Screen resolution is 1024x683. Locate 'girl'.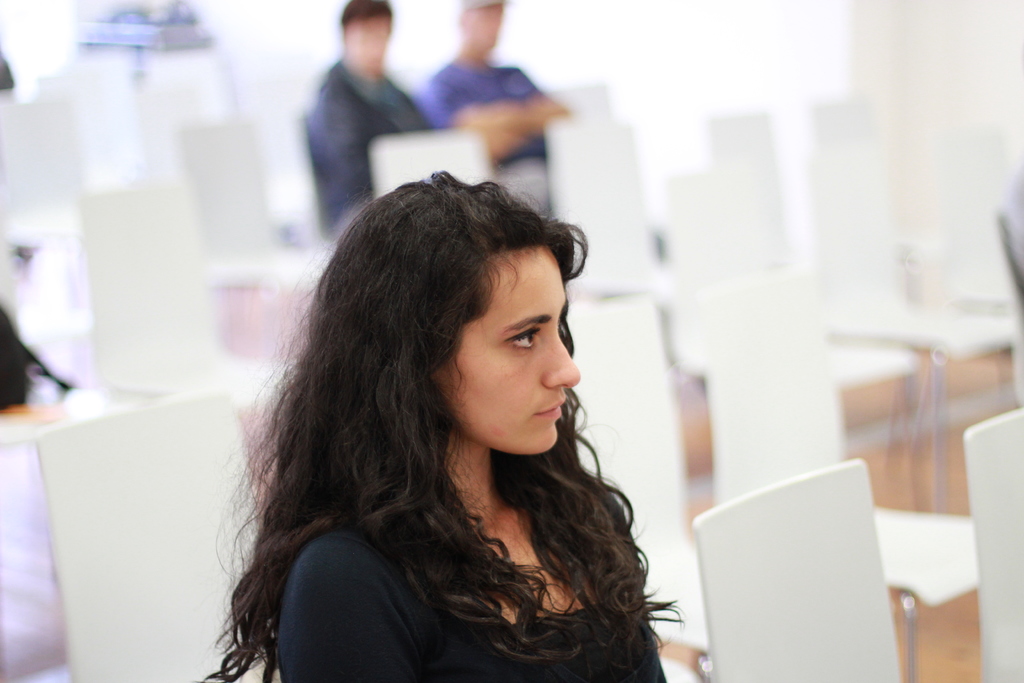
<region>186, 165, 683, 682</region>.
